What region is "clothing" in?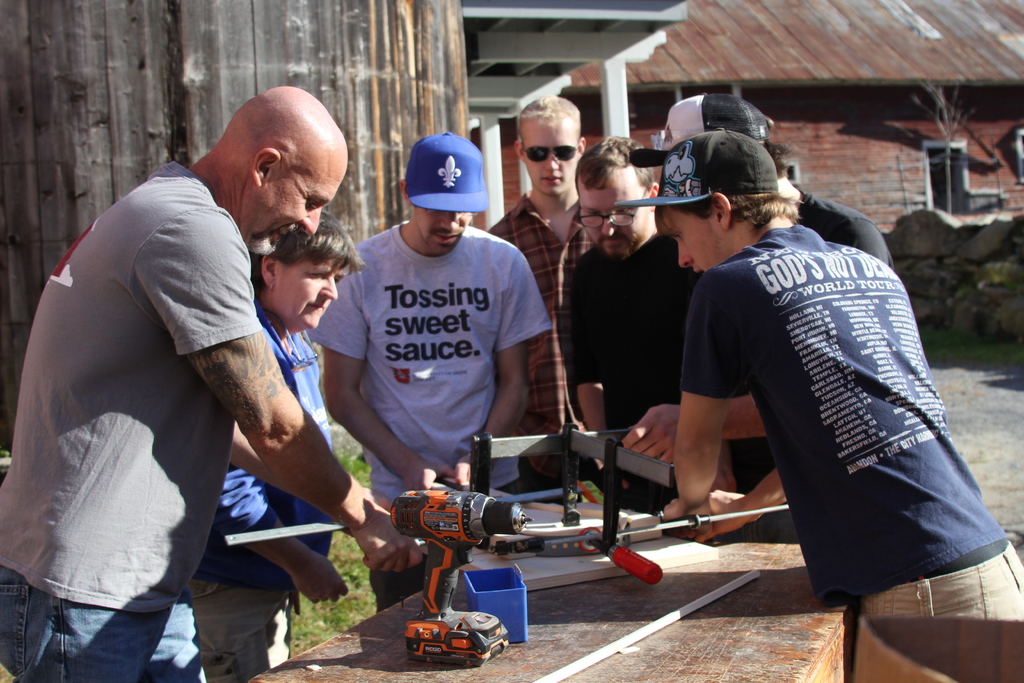
l=326, t=222, r=545, b=509.
